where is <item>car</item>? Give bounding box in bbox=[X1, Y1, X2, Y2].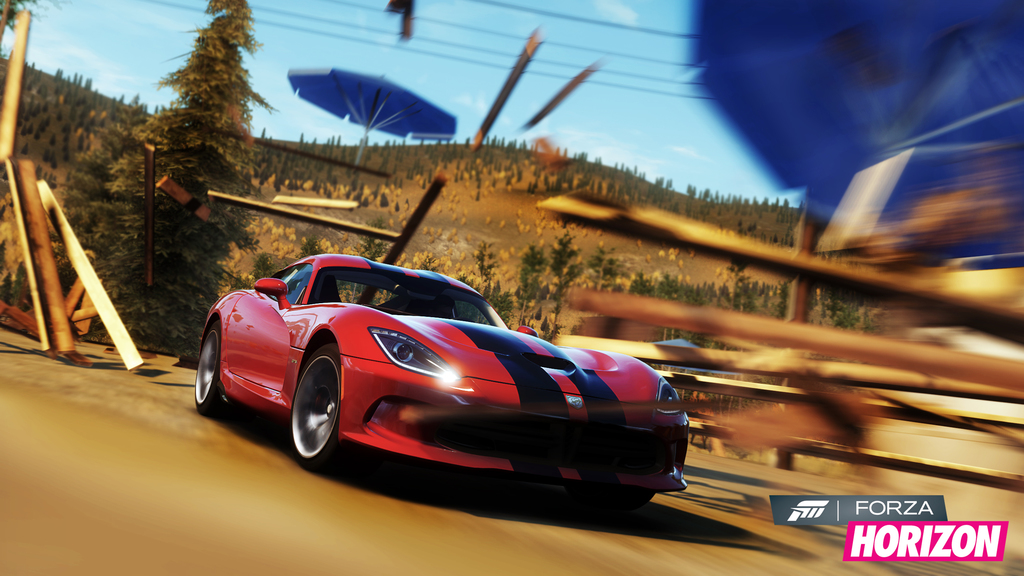
bbox=[200, 245, 697, 500].
